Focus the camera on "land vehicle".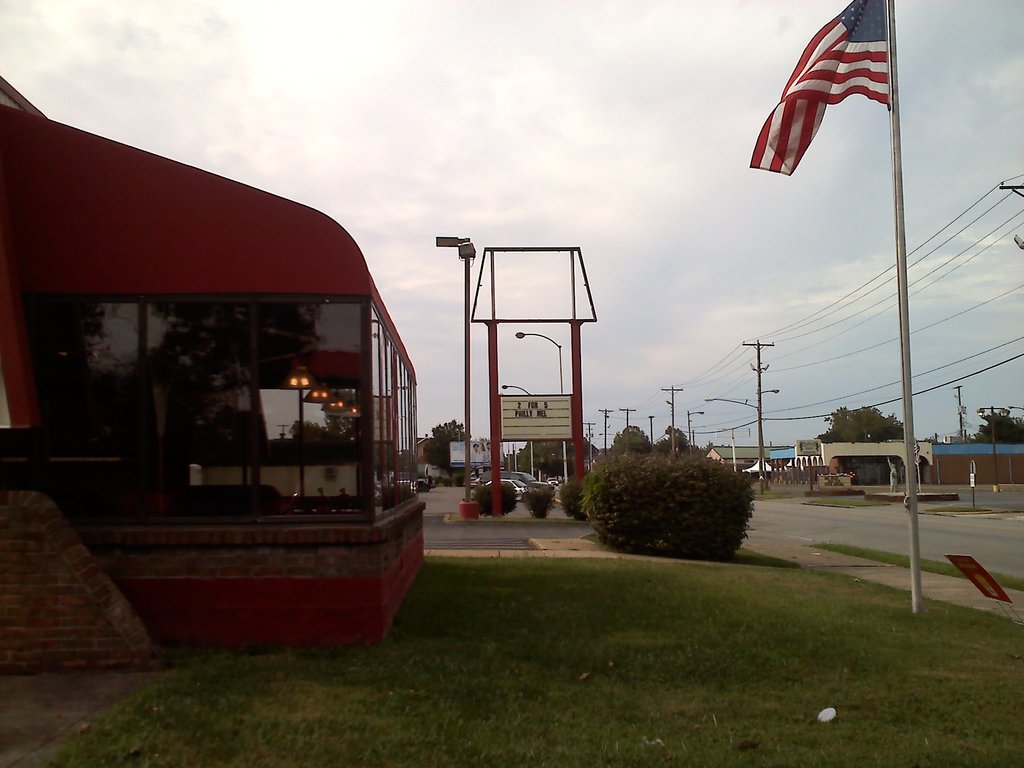
Focus region: BBox(474, 470, 550, 491).
